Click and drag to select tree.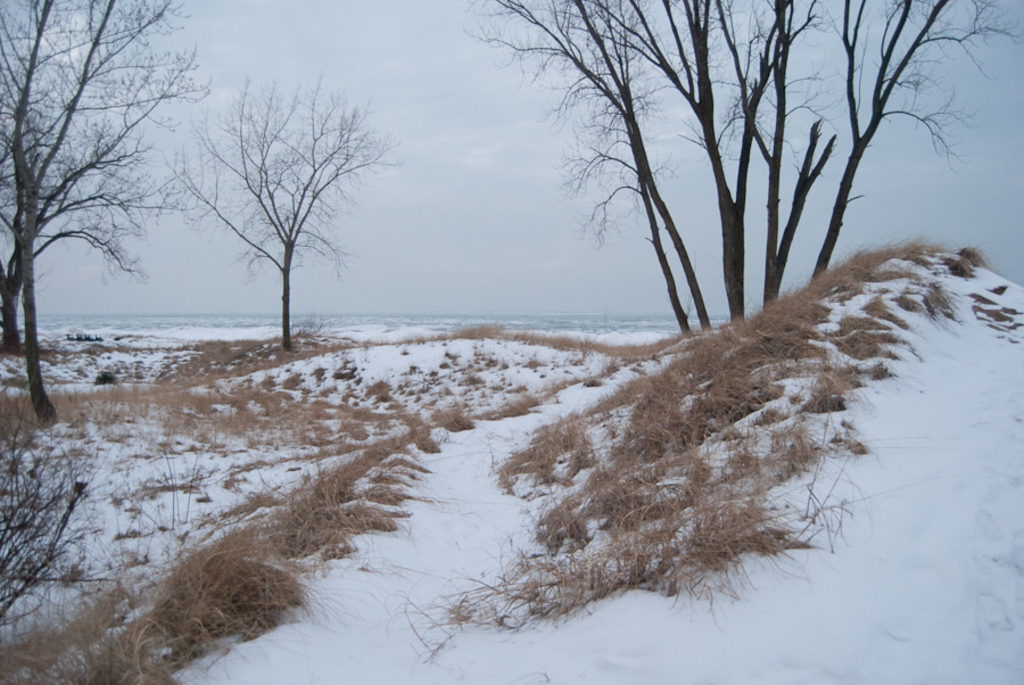
Selection: x1=464, y1=0, x2=1009, y2=332.
